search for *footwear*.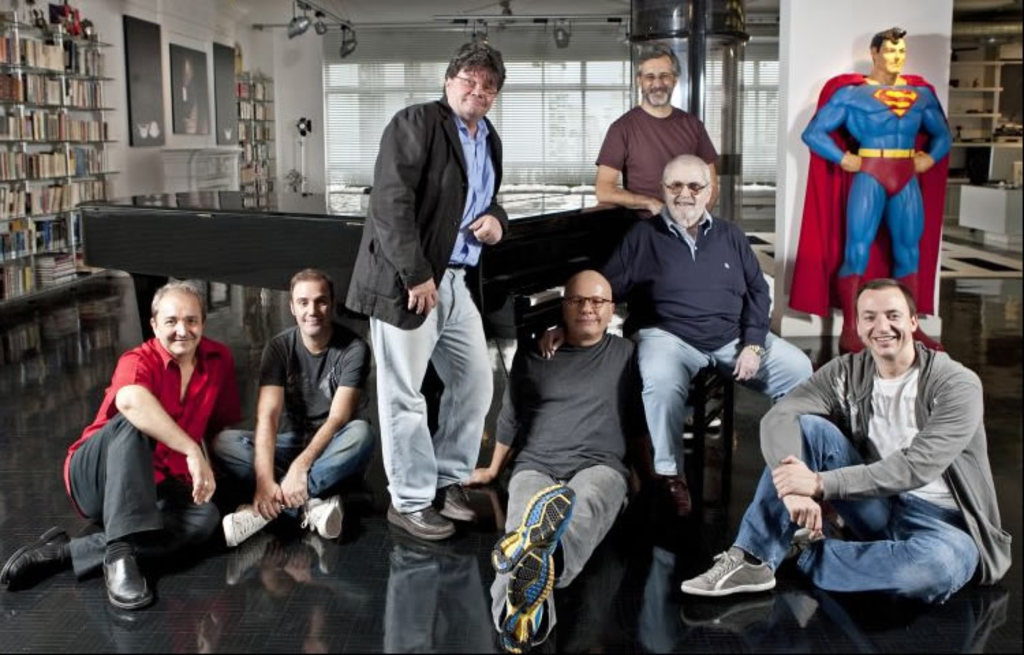
Found at select_region(104, 544, 154, 613).
